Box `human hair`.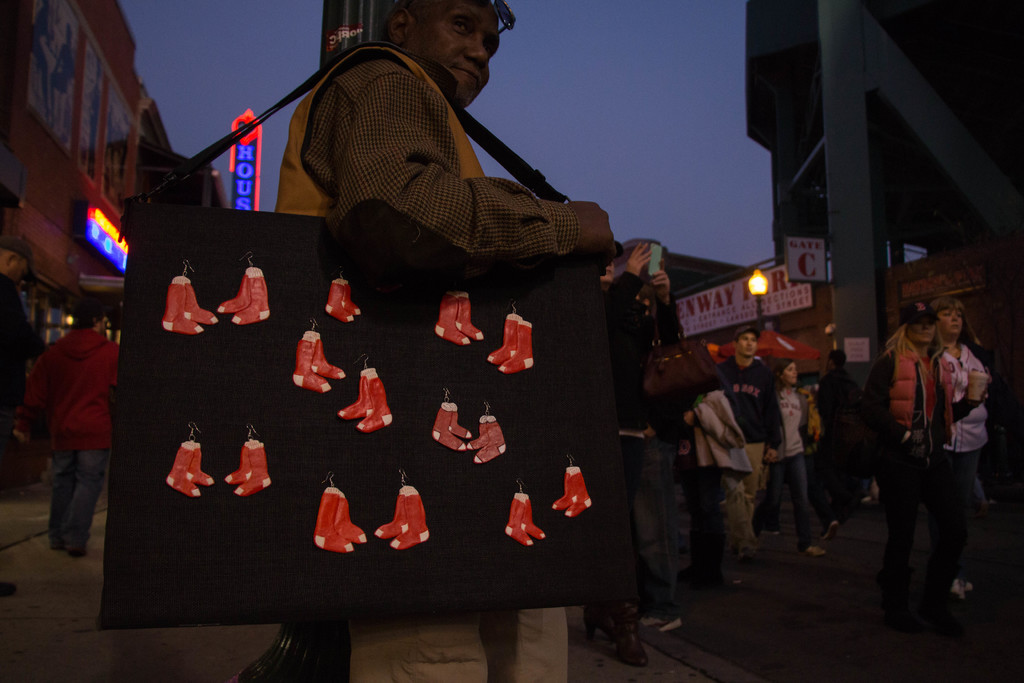
(left=889, top=310, right=919, bottom=353).
